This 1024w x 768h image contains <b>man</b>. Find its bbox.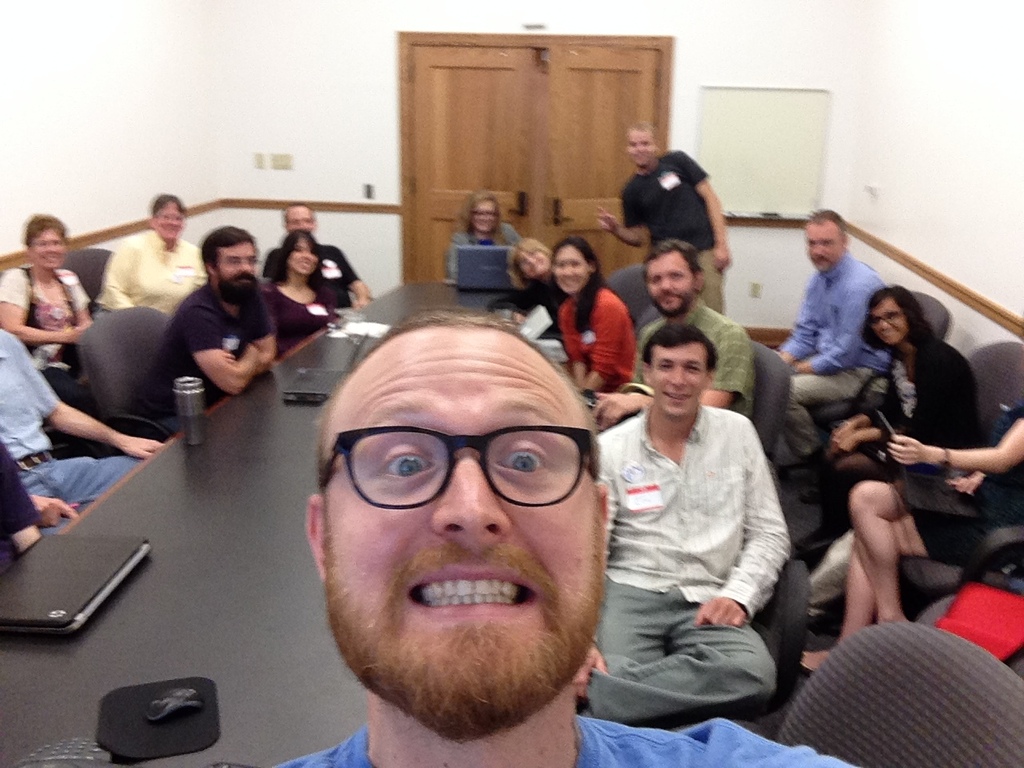
x1=274 y1=310 x2=855 y2=767.
